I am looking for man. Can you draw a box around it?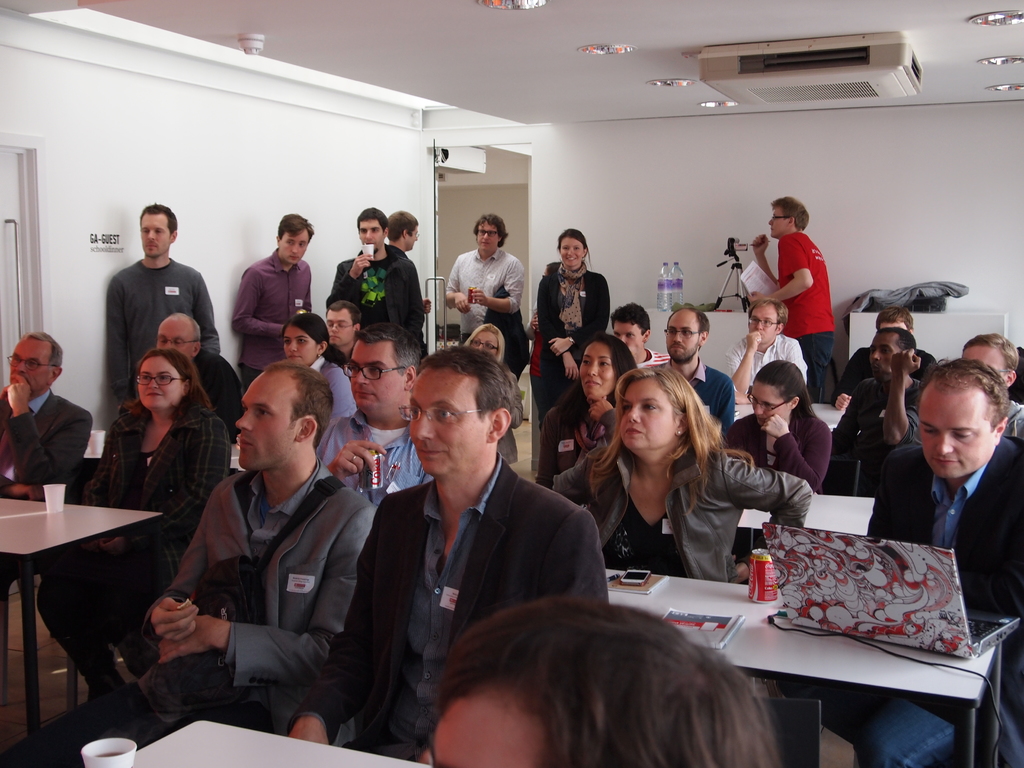
Sure, the bounding box is <box>444,214,525,461</box>.
